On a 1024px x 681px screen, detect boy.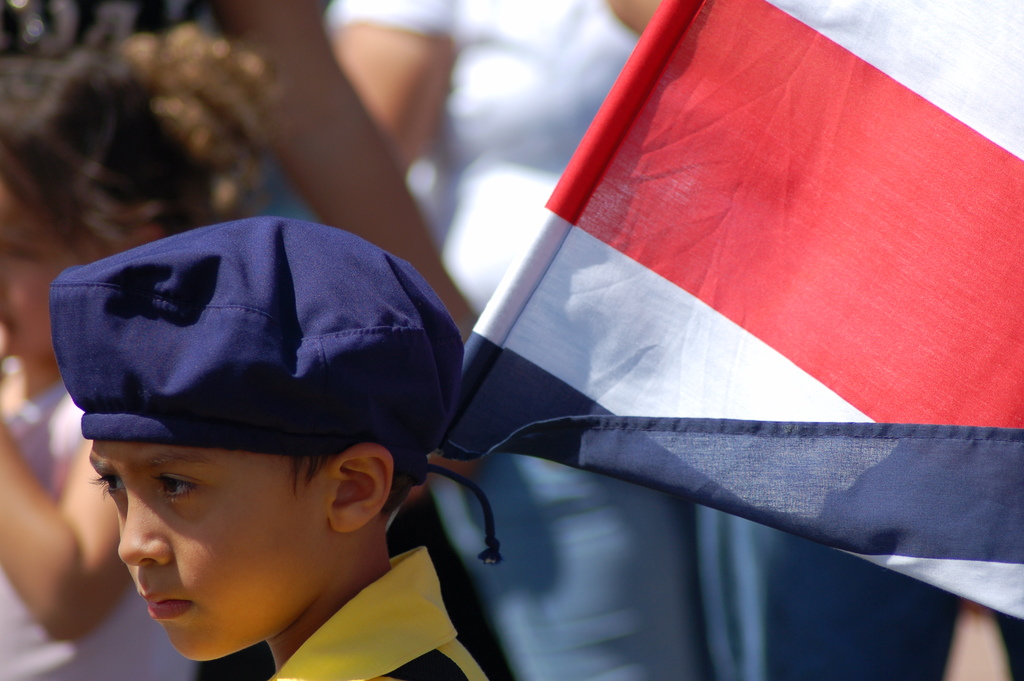
locate(49, 218, 507, 680).
